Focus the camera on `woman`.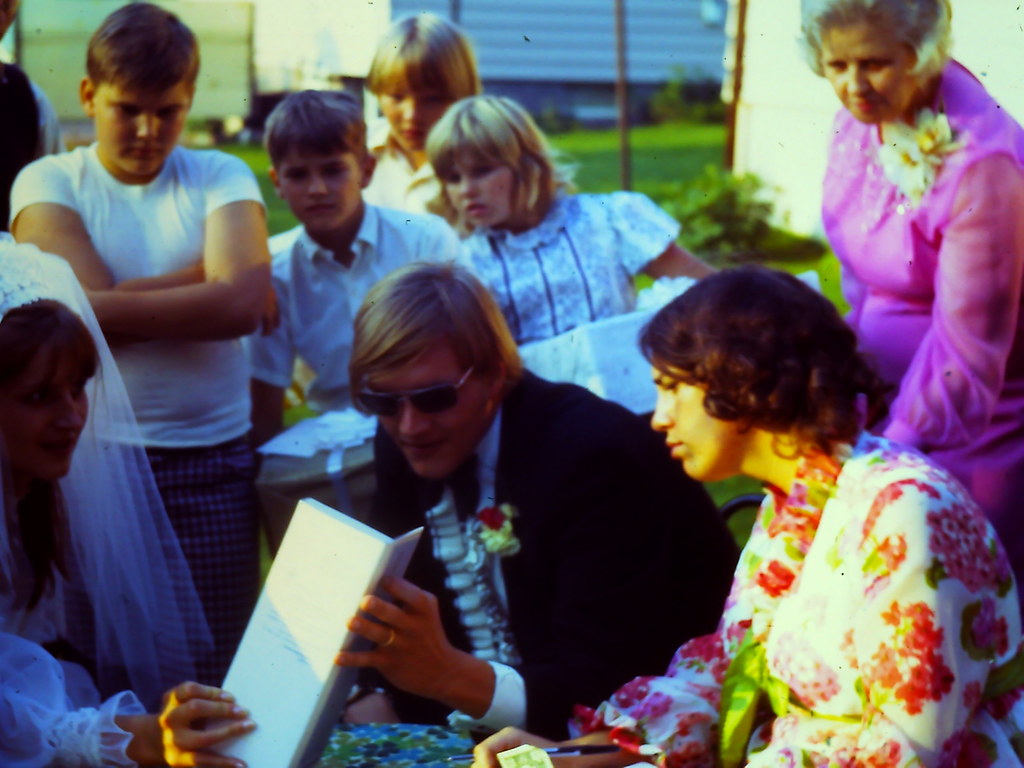
Focus region: 791, 0, 1023, 612.
